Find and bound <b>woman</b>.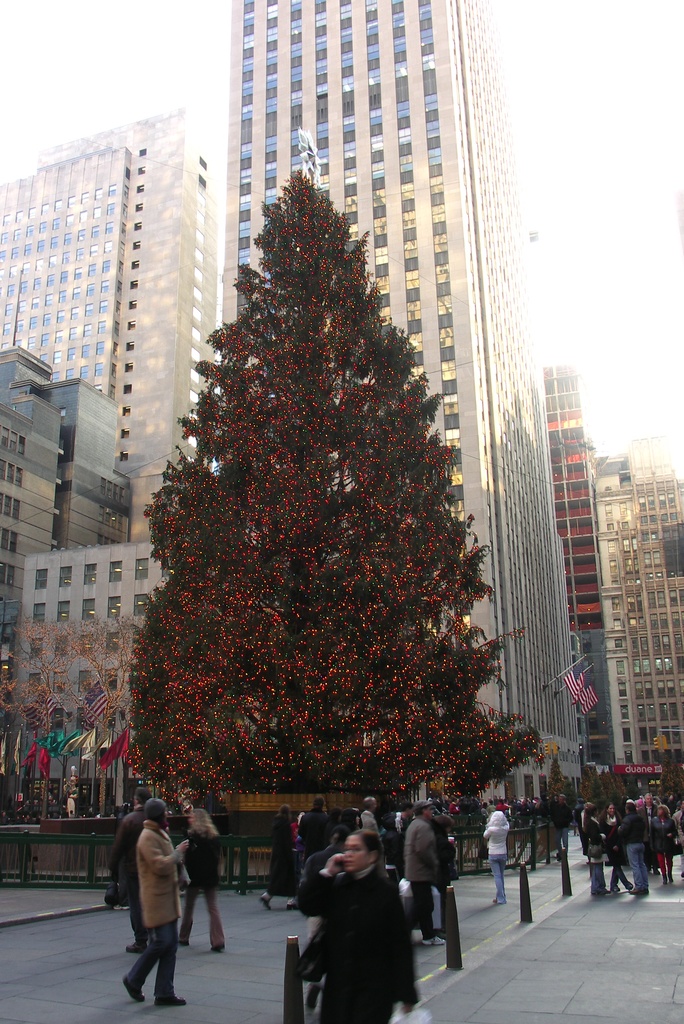
Bound: (left=185, top=808, right=227, bottom=952).
